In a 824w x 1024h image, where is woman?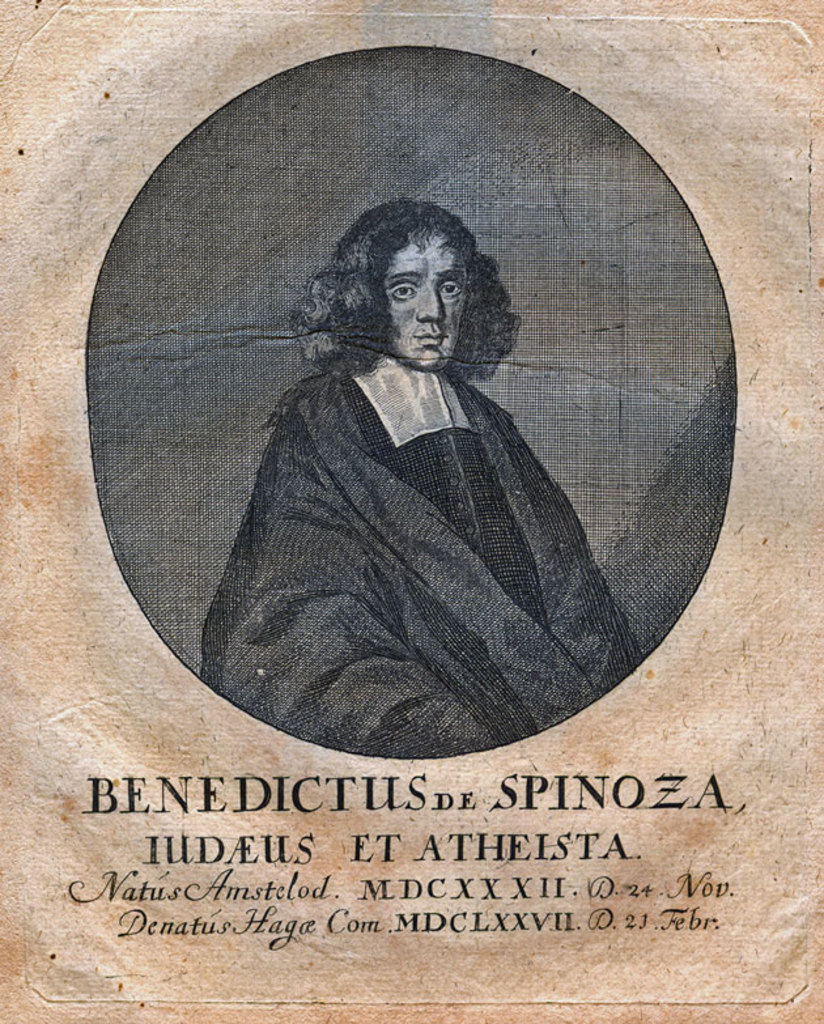
[196, 188, 630, 764].
